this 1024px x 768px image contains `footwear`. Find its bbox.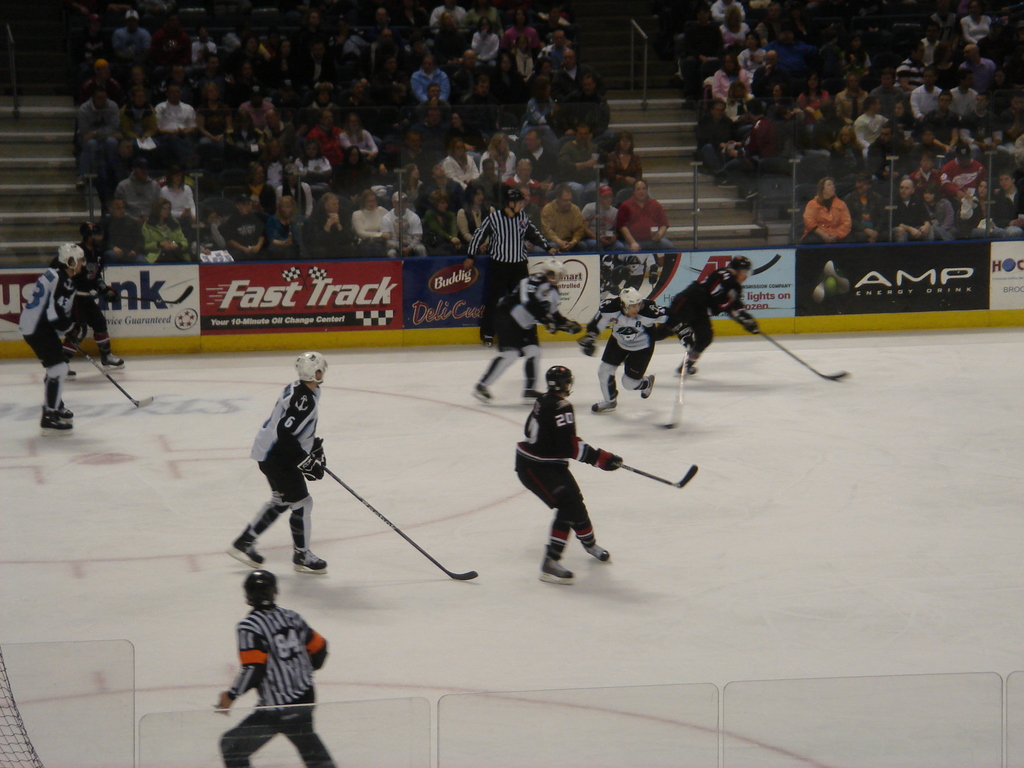
<bbox>483, 335, 493, 348</bbox>.
